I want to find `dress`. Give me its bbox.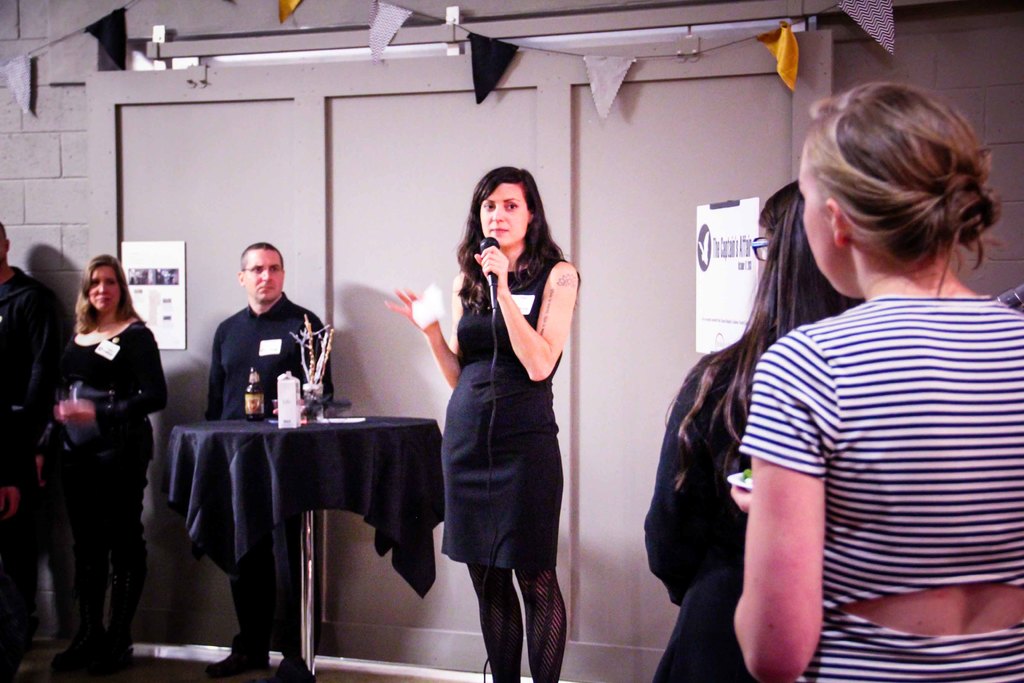
box(435, 262, 561, 575).
